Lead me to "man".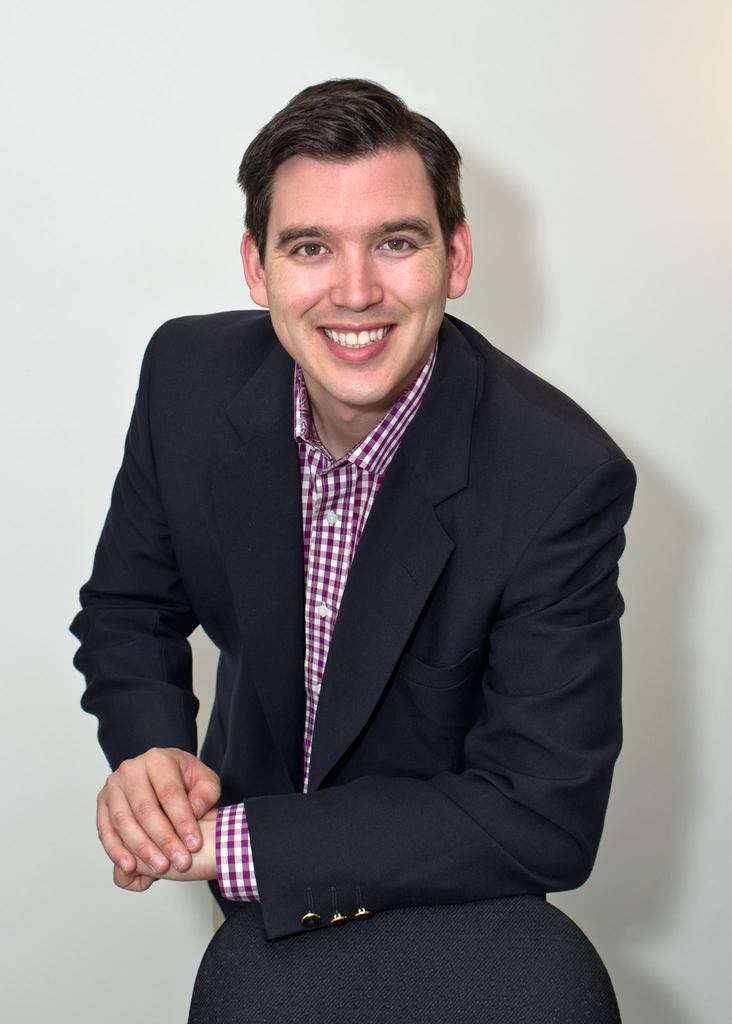
Lead to {"x1": 67, "y1": 76, "x2": 636, "y2": 945}.
